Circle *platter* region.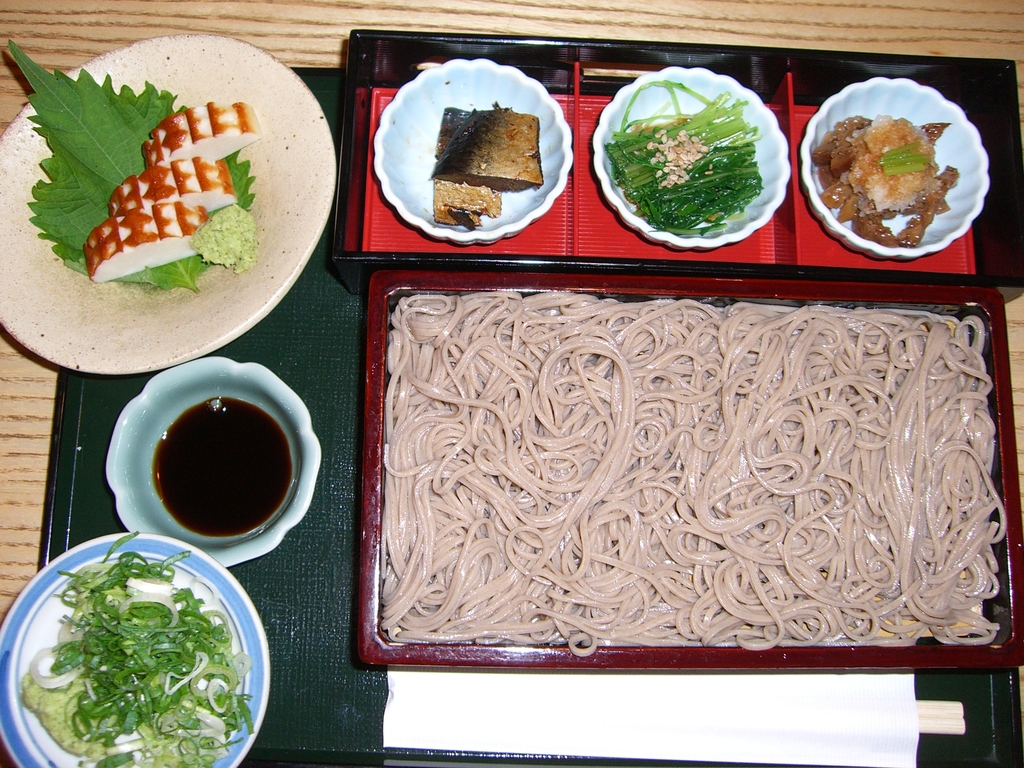
Region: bbox=(0, 531, 271, 767).
